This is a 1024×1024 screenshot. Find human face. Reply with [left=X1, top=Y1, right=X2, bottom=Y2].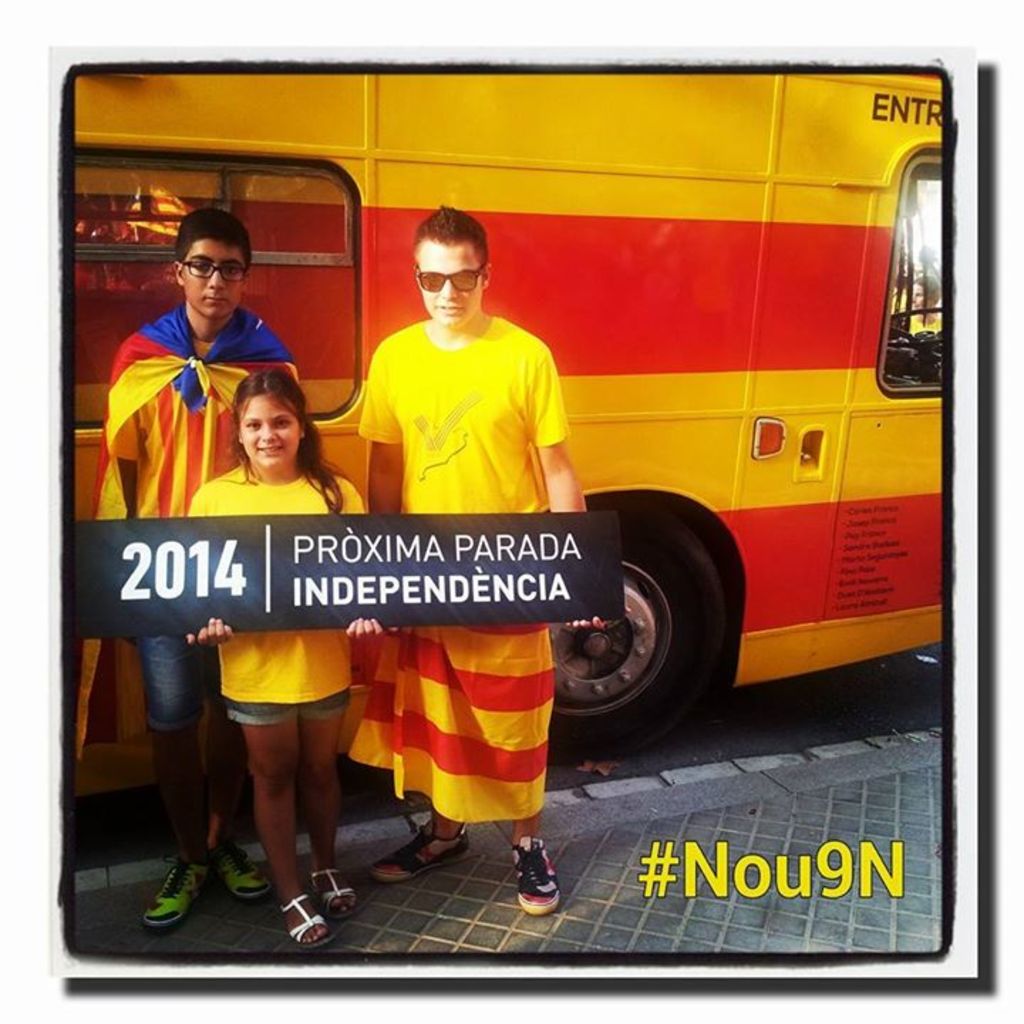
[left=238, top=397, right=303, bottom=472].
